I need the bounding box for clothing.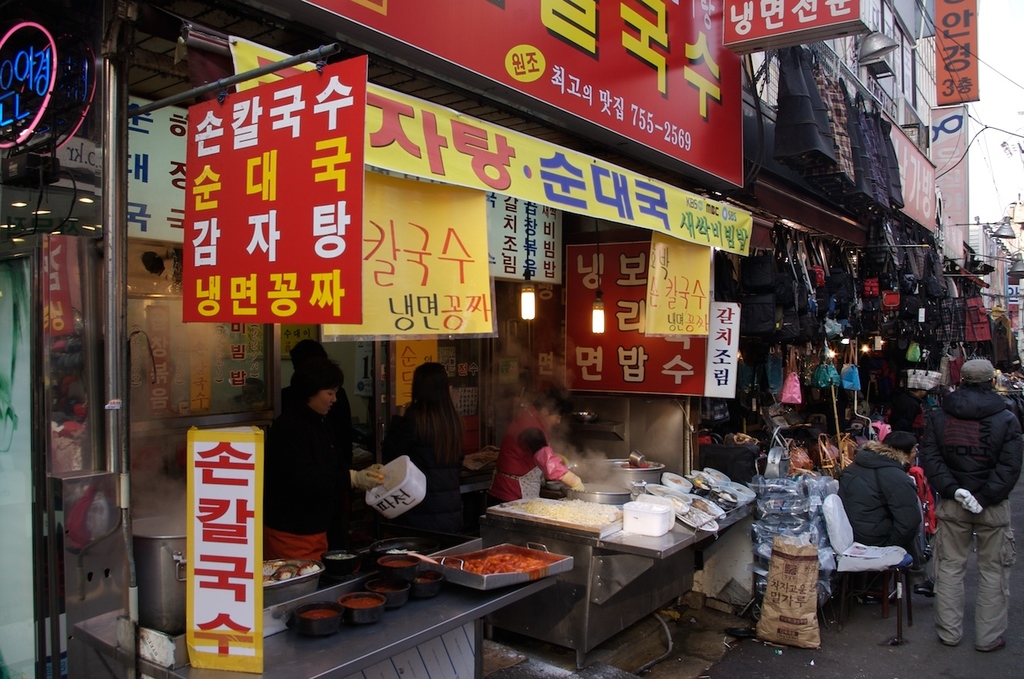
Here it is: region(261, 402, 350, 574).
